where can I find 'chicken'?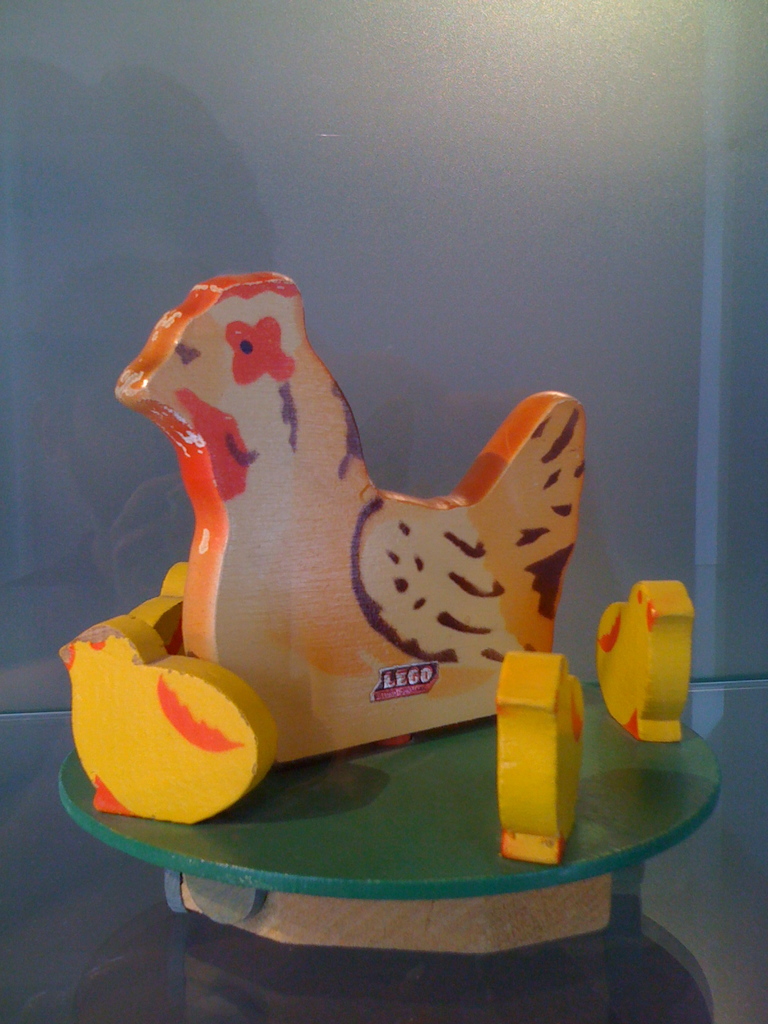
You can find it at bbox=[100, 259, 607, 774].
